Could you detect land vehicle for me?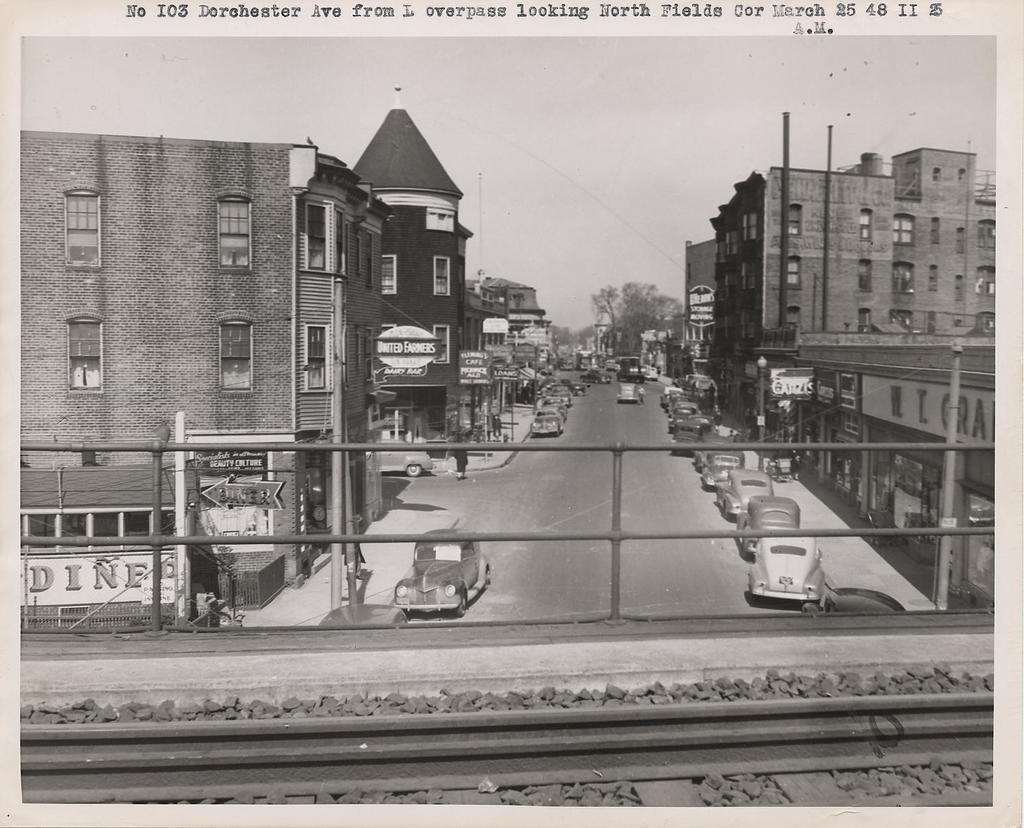
Detection result: 672/402/704/422.
